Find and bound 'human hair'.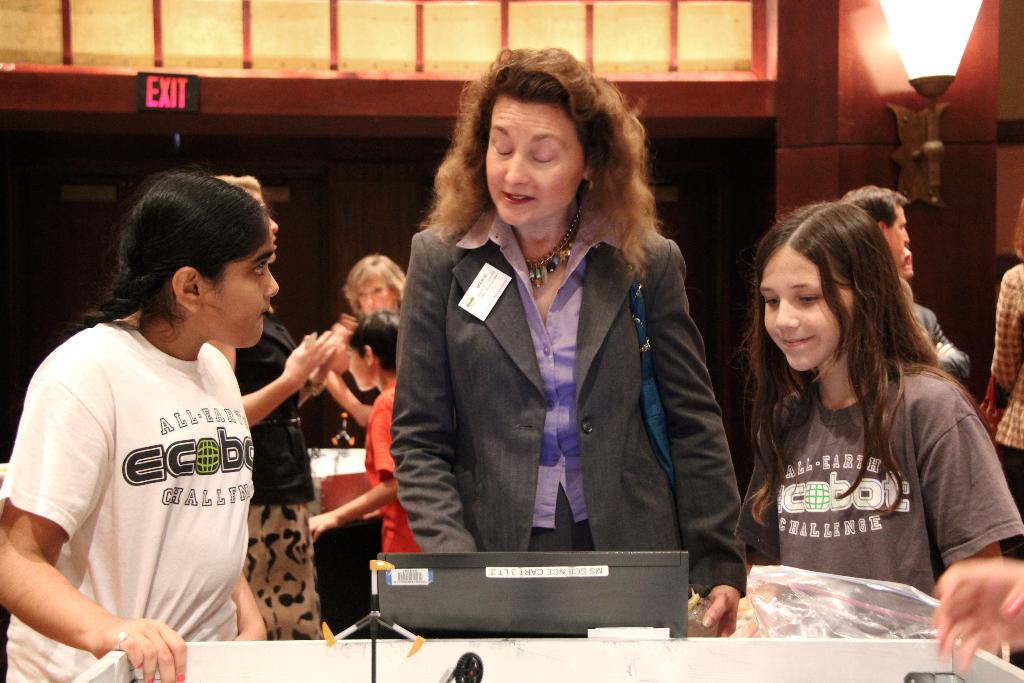
Bound: crop(420, 59, 651, 266).
